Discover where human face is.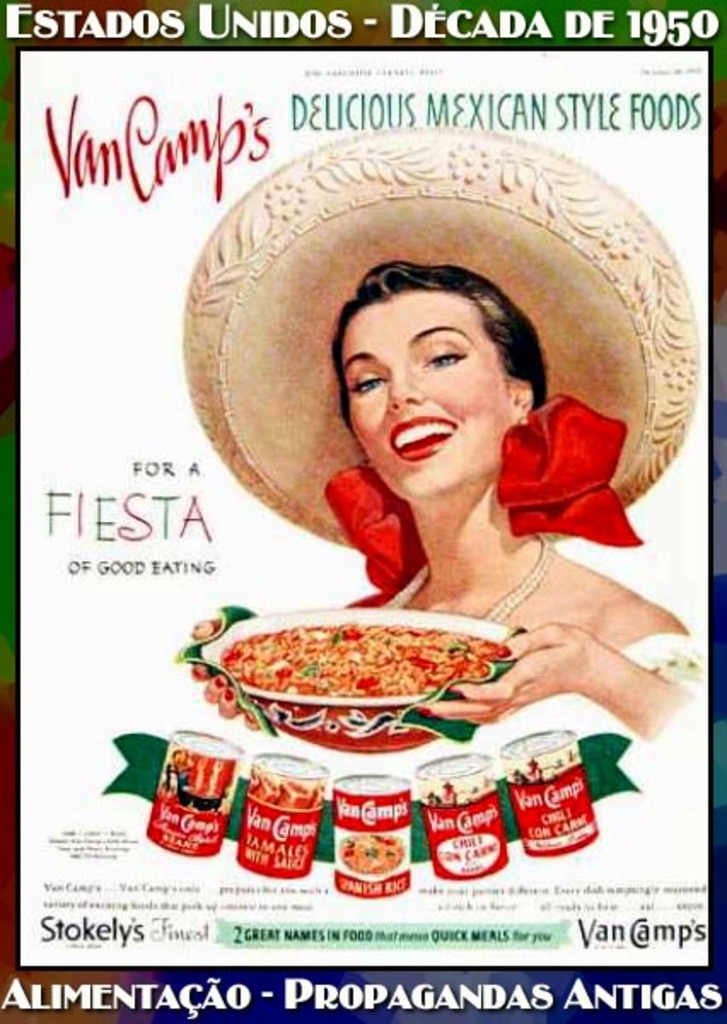
Discovered at Rect(346, 292, 510, 497).
